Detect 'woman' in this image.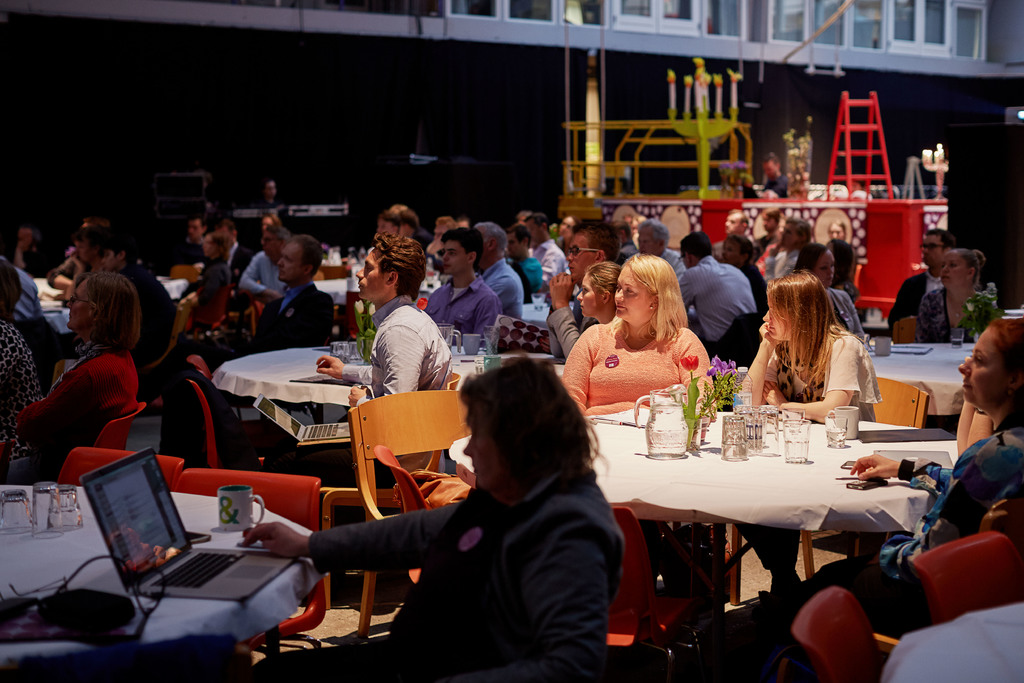
Detection: [x1=744, y1=257, x2=881, y2=613].
